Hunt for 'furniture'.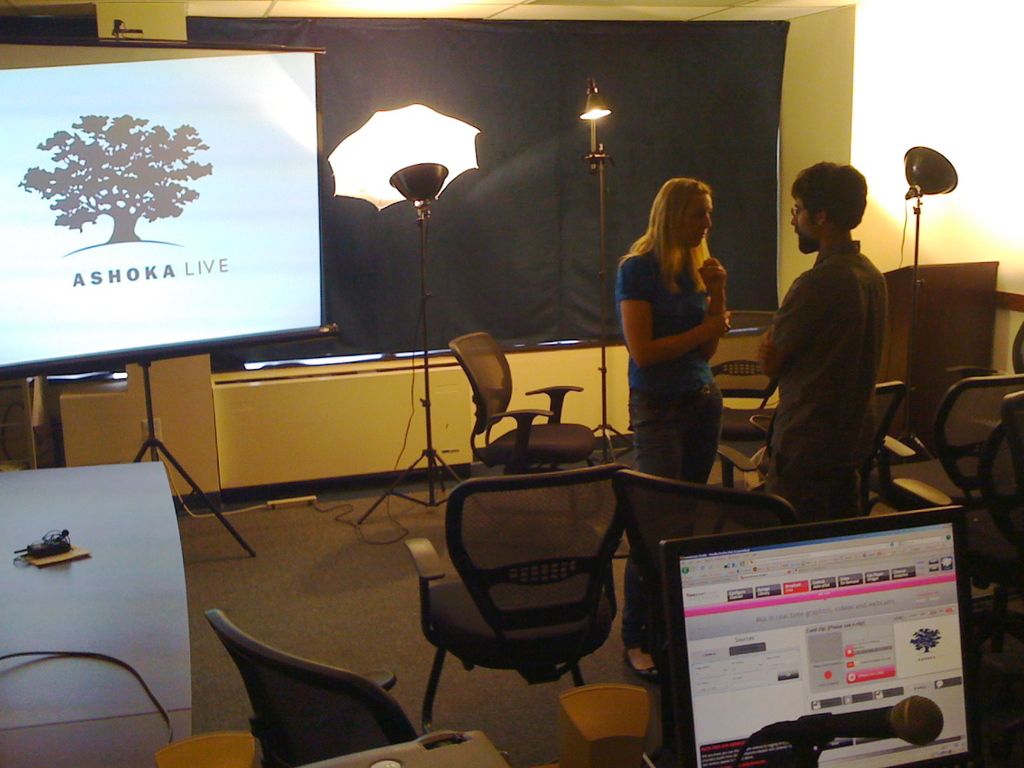
Hunted down at locate(610, 467, 798, 767).
